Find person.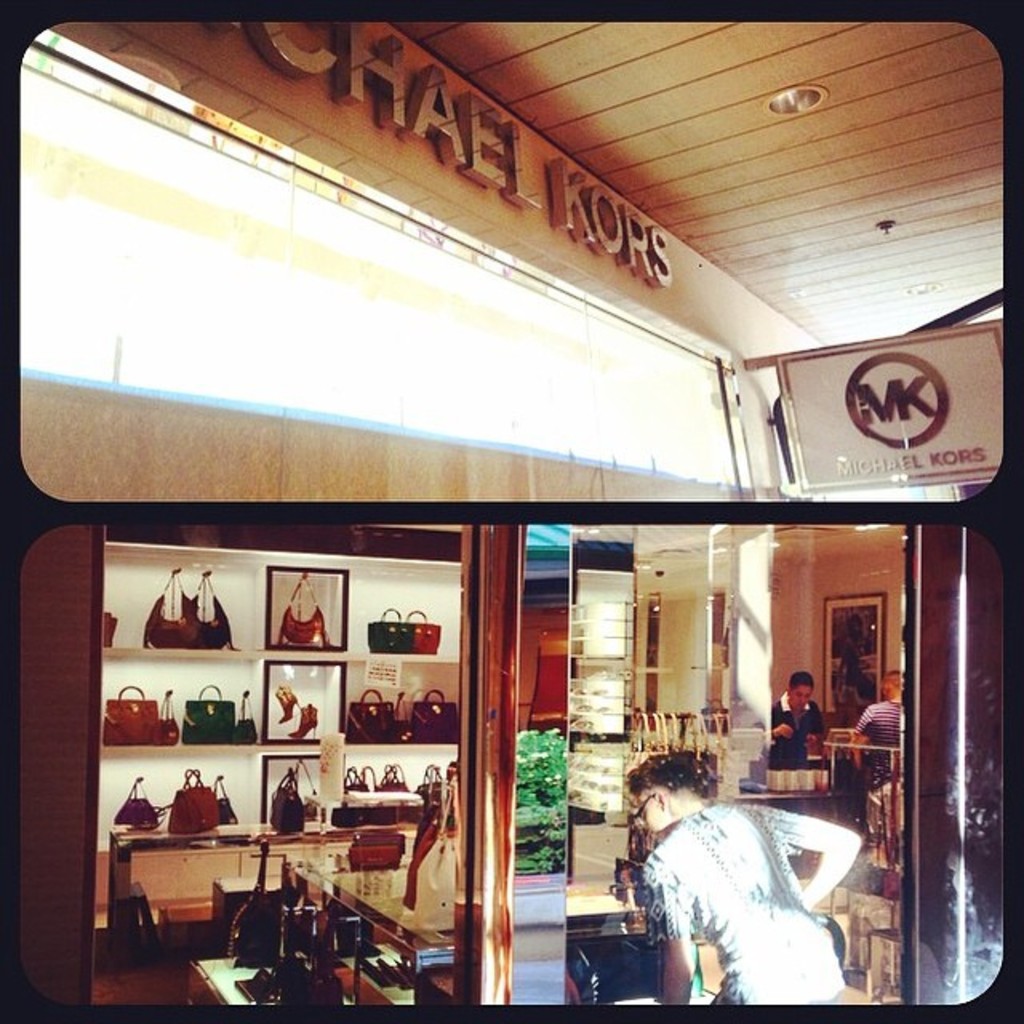
768 672 829 773.
